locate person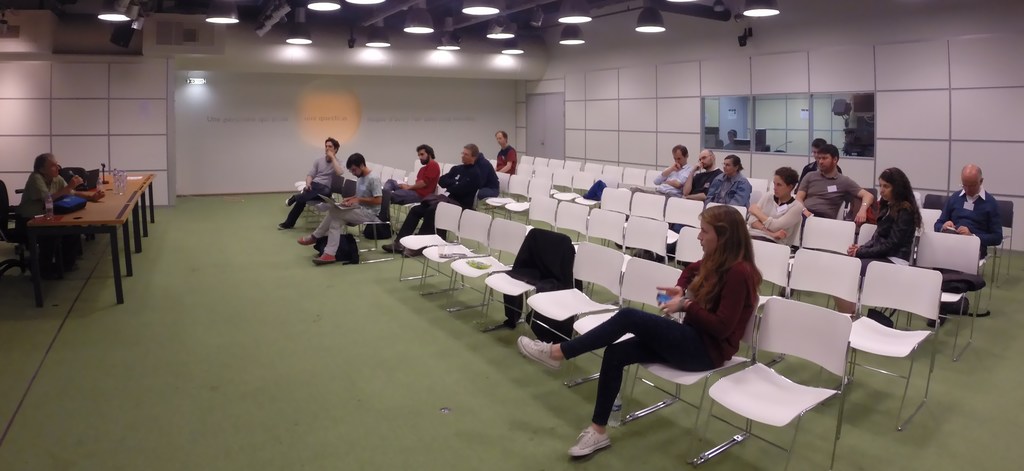
470,151,502,205
